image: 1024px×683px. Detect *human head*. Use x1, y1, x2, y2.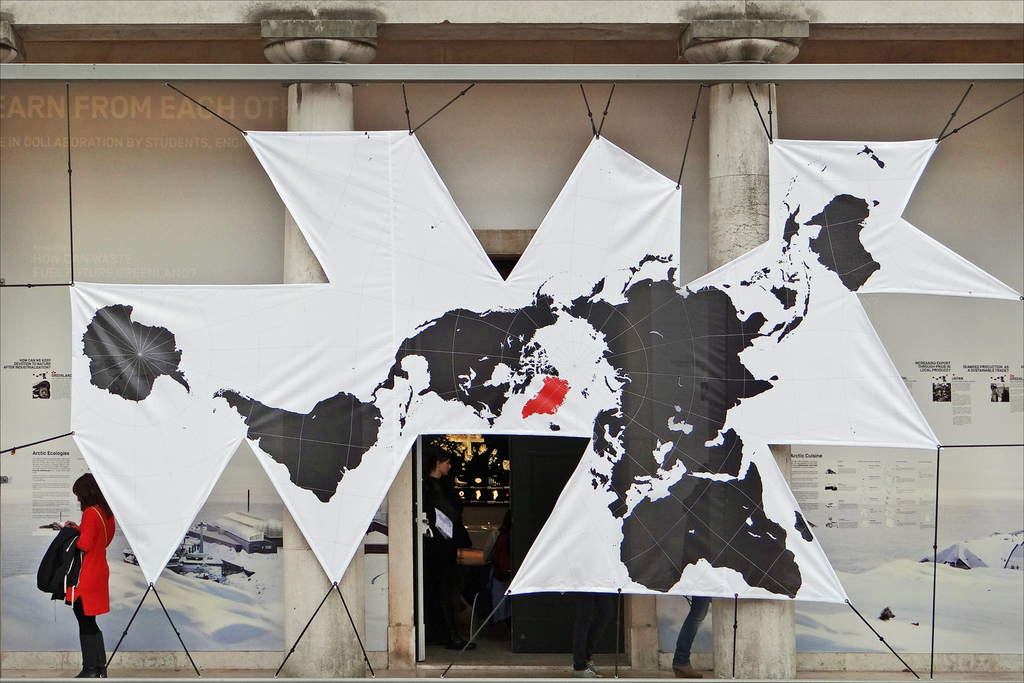
426, 449, 451, 479.
